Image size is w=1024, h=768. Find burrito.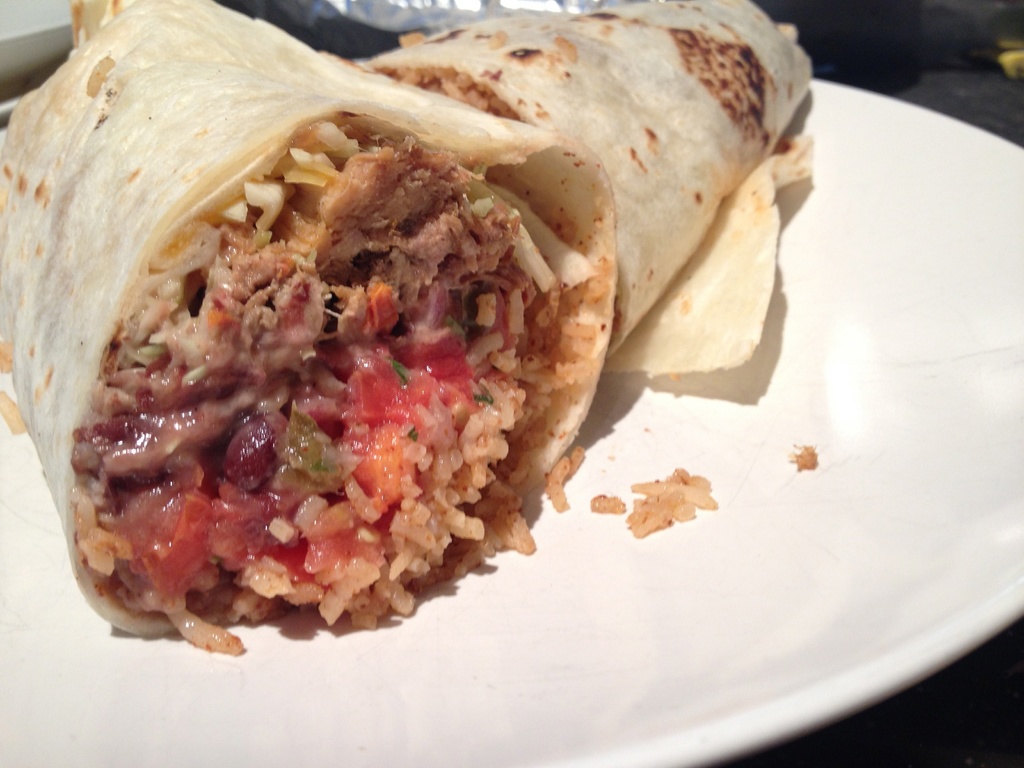
0,0,618,655.
